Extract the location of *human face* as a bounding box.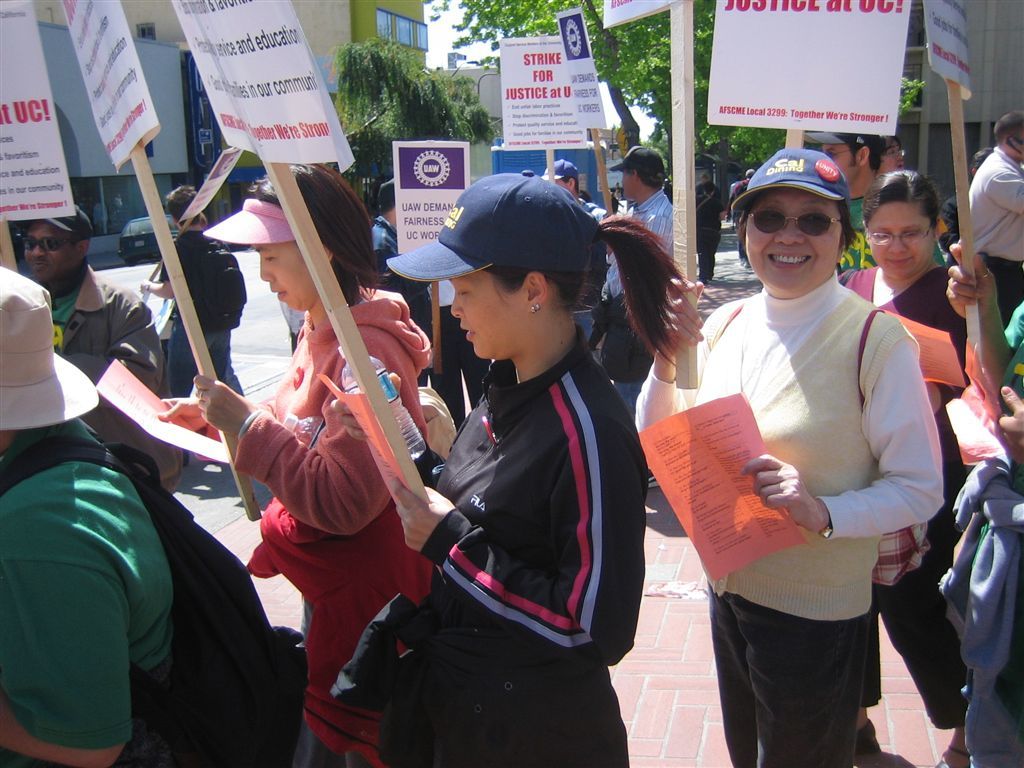
bbox=[24, 221, 76, 282].
